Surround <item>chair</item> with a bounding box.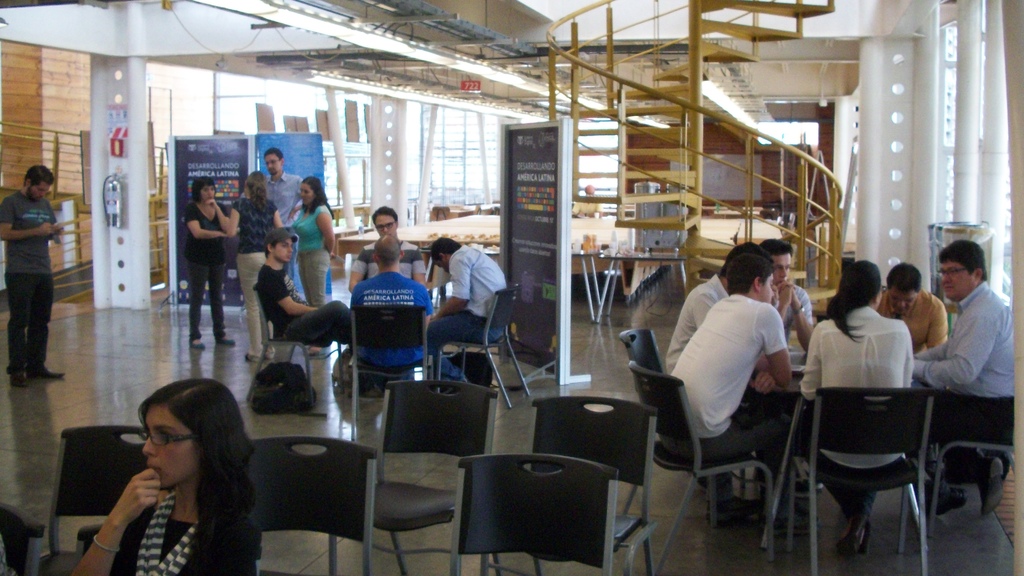
crop(614, 359, 778, 575).
